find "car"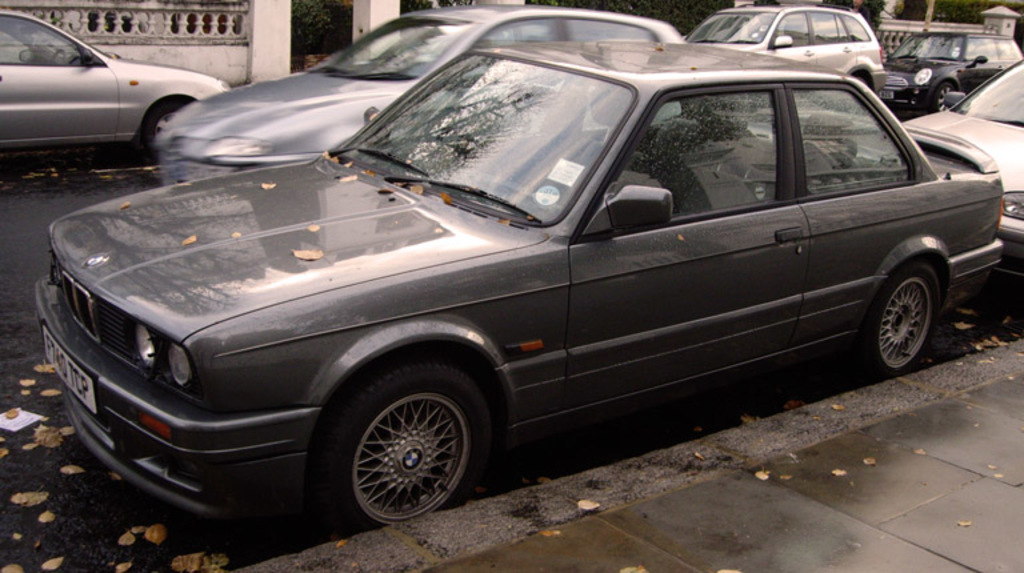
x1=900 y1=51 x2=1023 y2=285
